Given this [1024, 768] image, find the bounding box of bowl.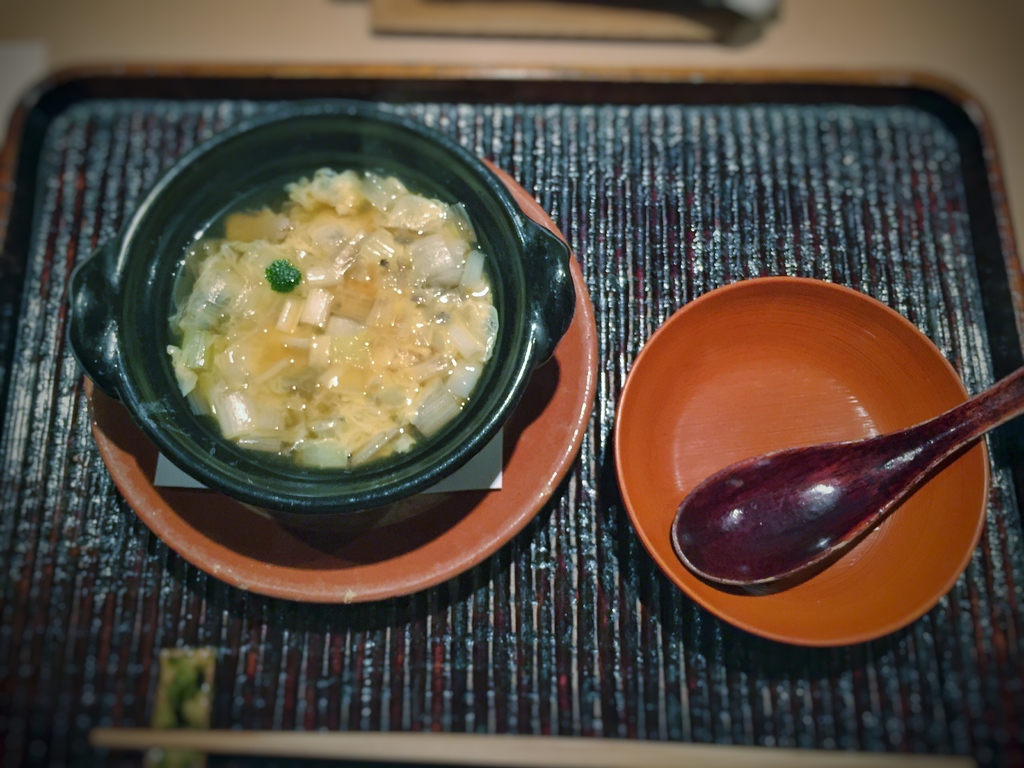
box(65, 108, 575, 508).
